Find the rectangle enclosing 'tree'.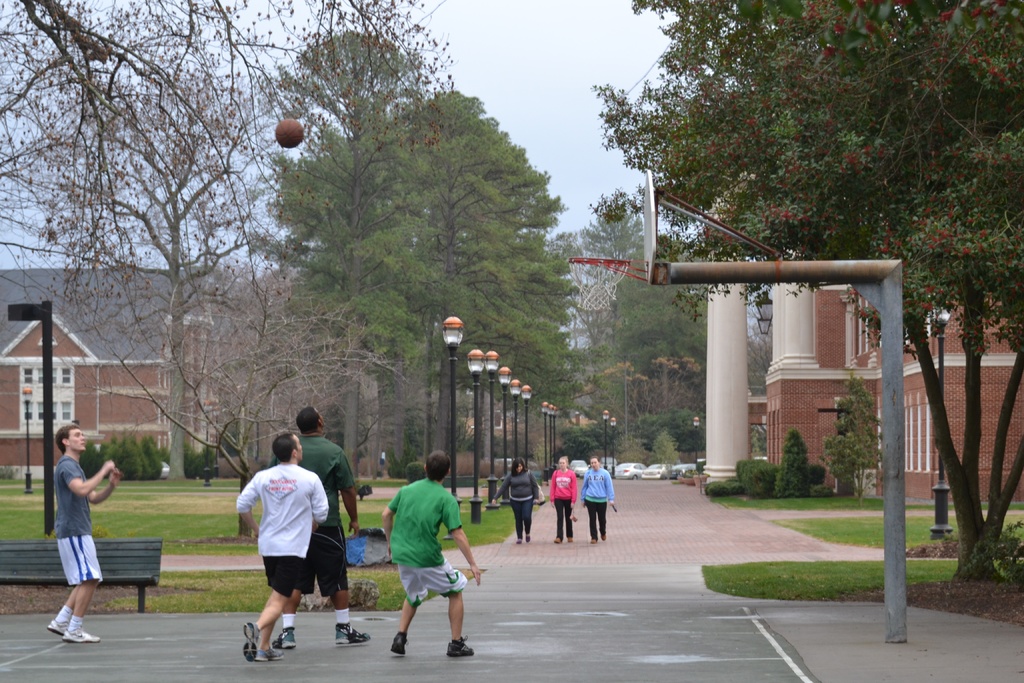
x1=47, y1=235, x2=412, y2=544.
